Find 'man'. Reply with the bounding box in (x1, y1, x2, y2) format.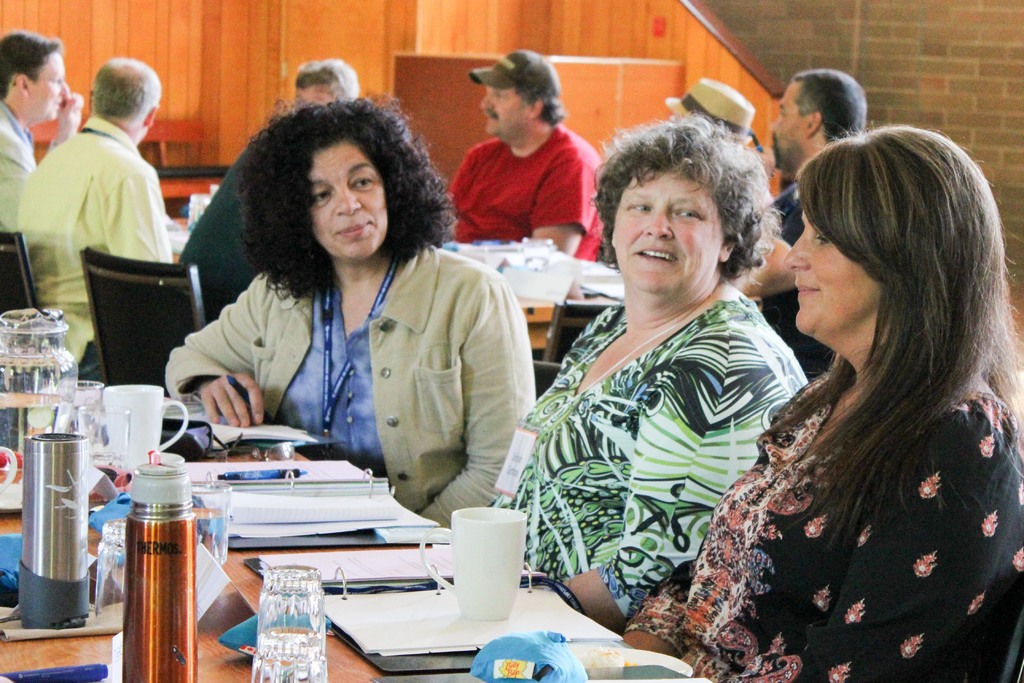
(13, 51, 175, 381).
